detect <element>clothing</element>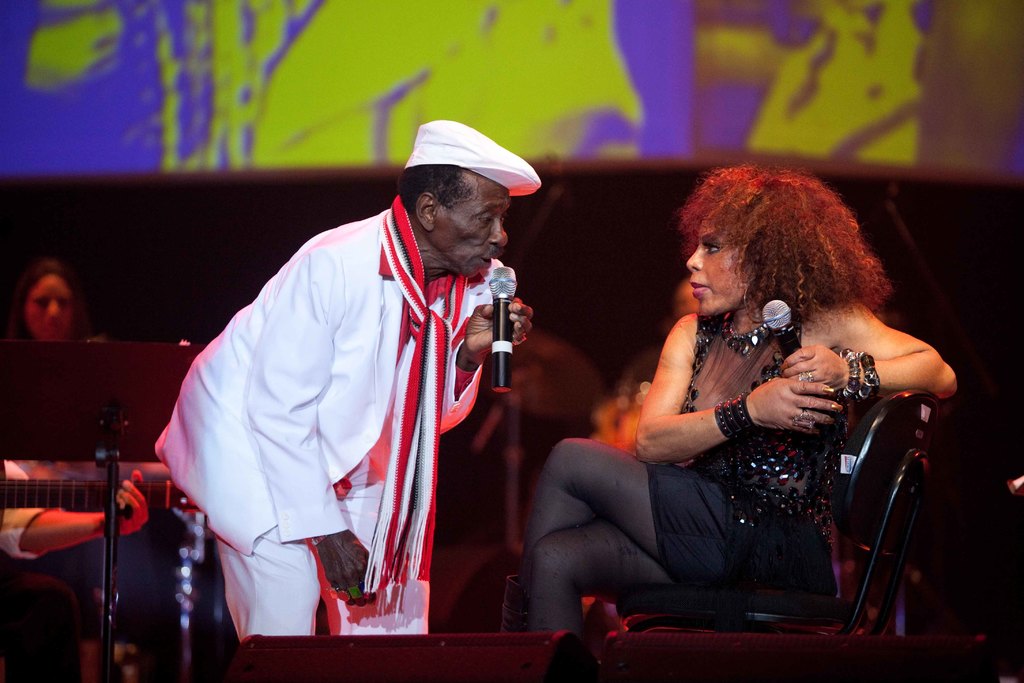
492, 309, 855, 629
